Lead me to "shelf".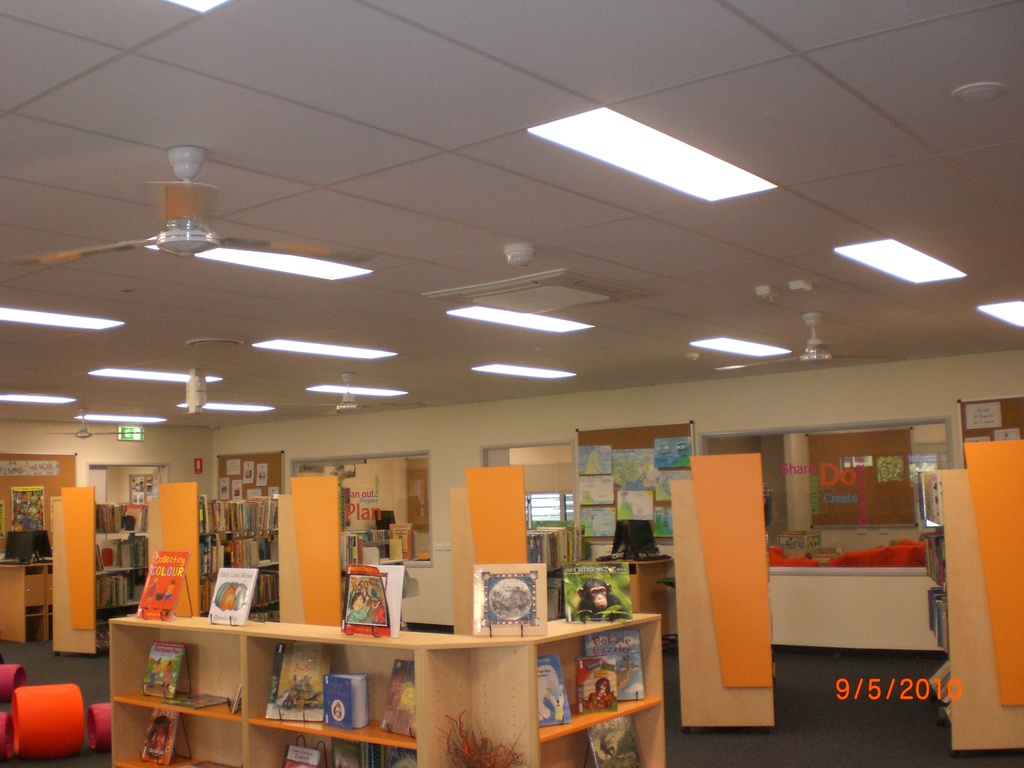
Lead to [x1=102, y1=610, x2=666, y2=767].
